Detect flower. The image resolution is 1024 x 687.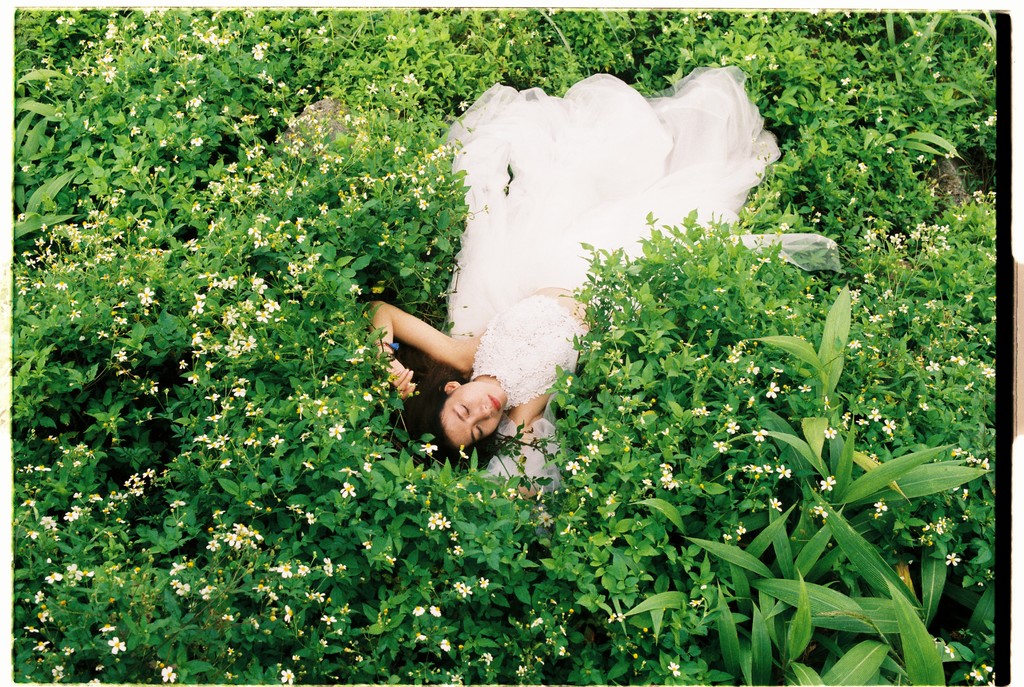
left=321, top=378, right=337, bottom=387.
